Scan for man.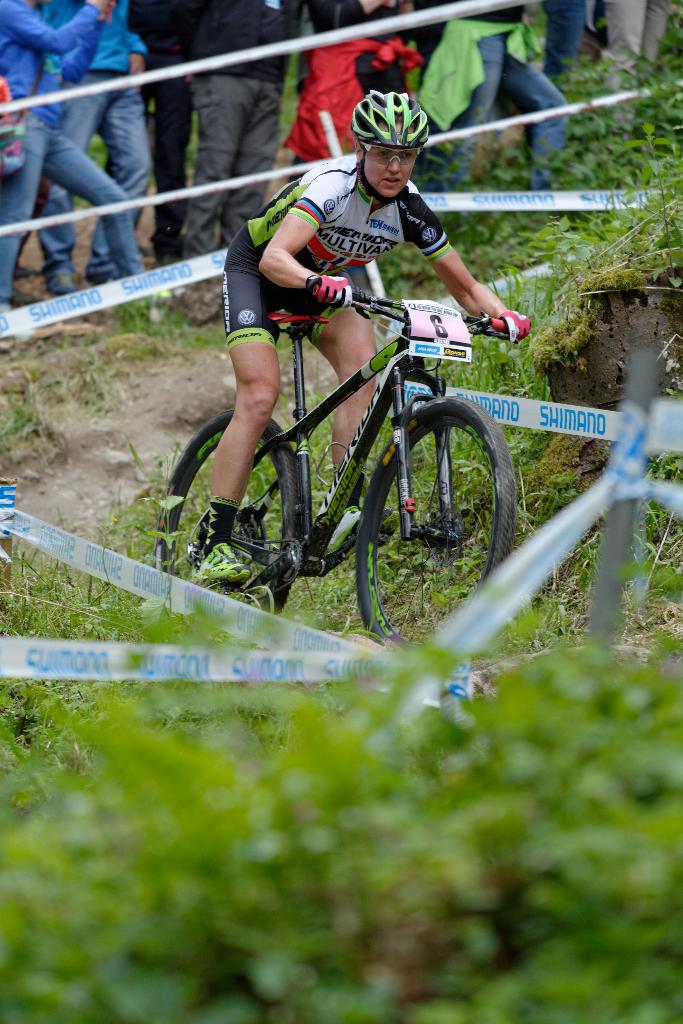
Scan result: (190, 86, 530, 586).
